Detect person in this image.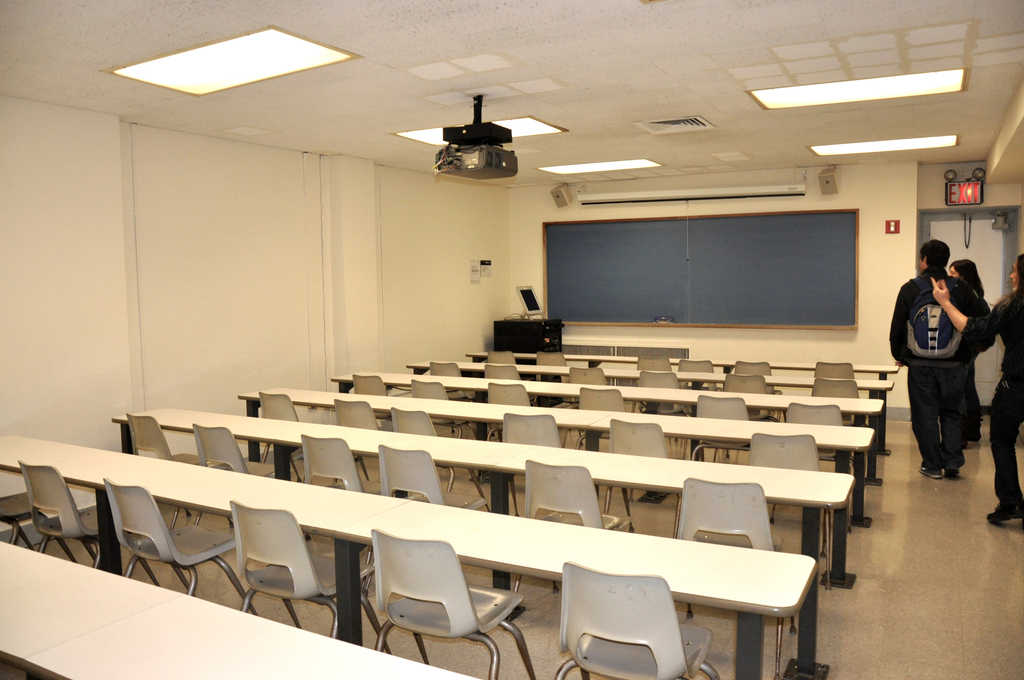
Detection: [x1=932, y1=254, x2=1023, y2=530].
